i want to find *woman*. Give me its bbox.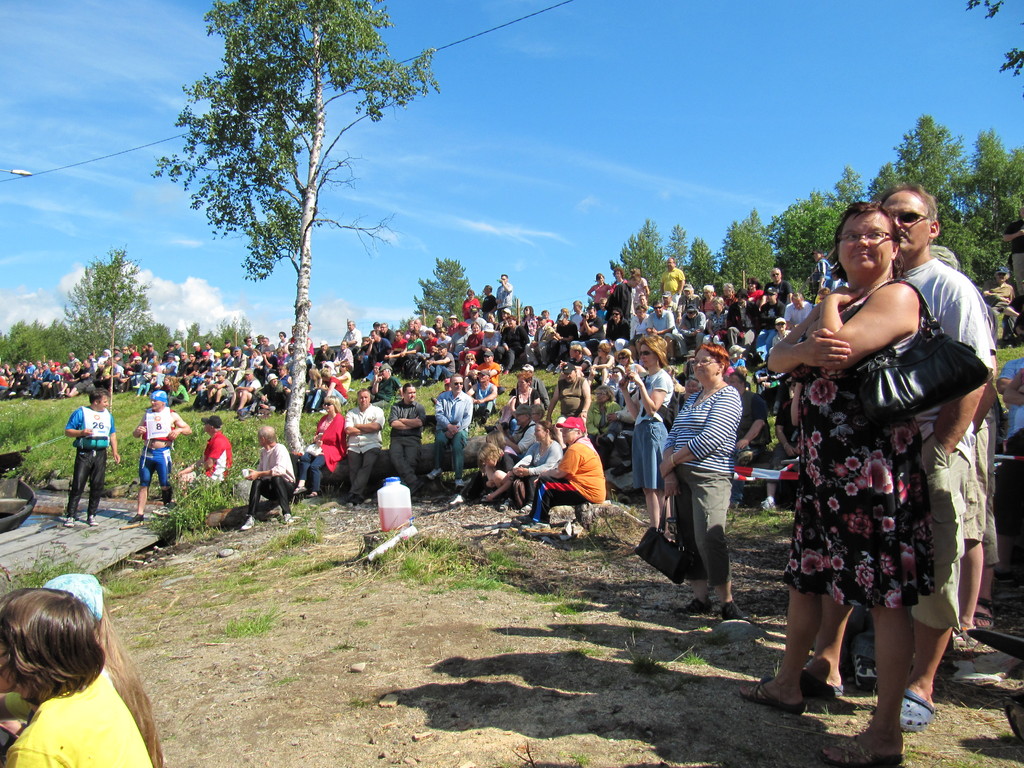
203/340/218/360.
